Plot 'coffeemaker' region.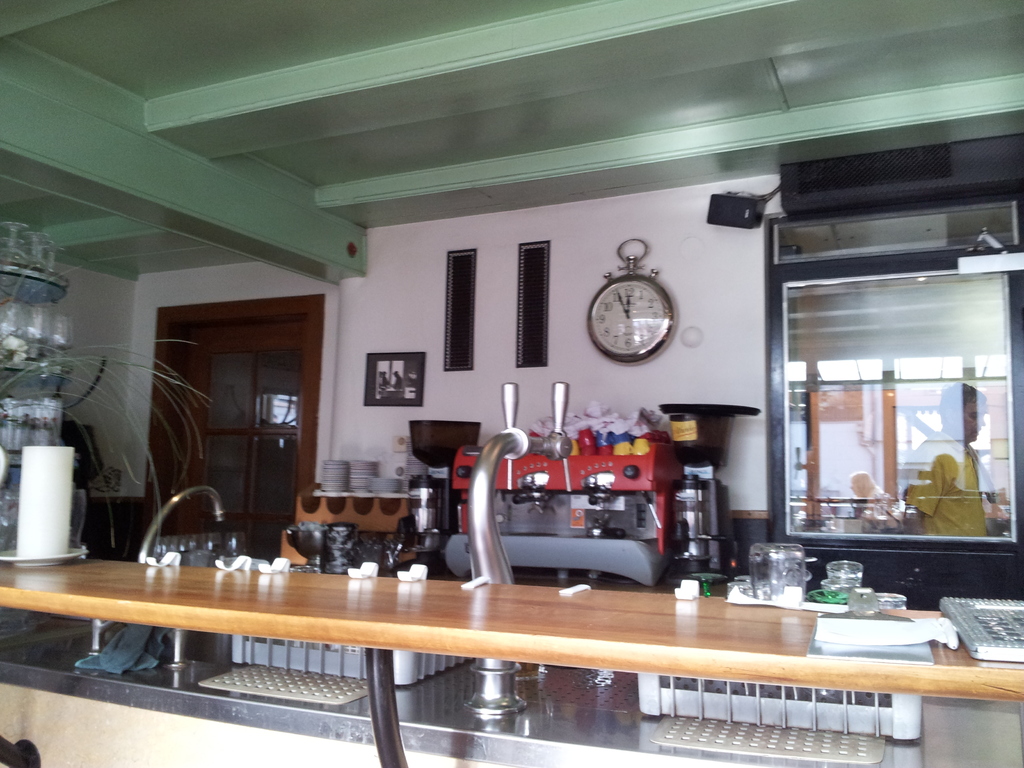
Plotted at (left=443, top=429, right=690, bottom=589).
